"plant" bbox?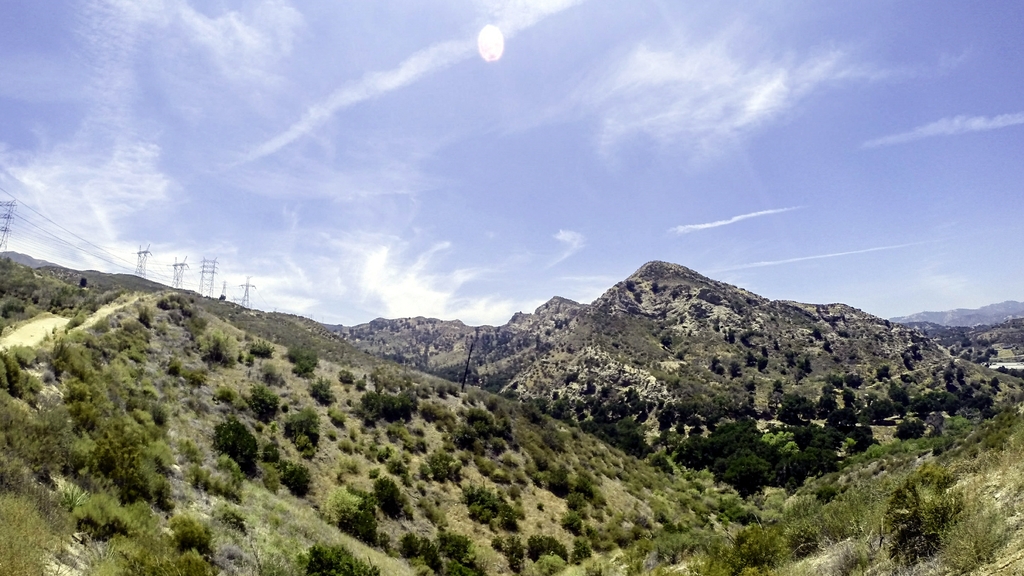
[215,390,247,413]
